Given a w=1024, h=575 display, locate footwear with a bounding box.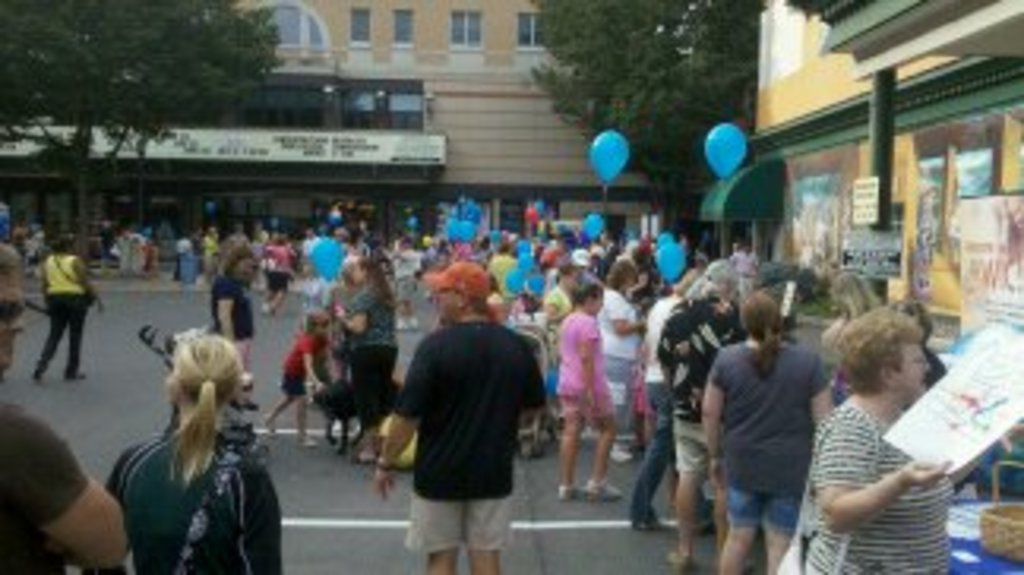
Located: l=582, t=468, r=623, b=502.
